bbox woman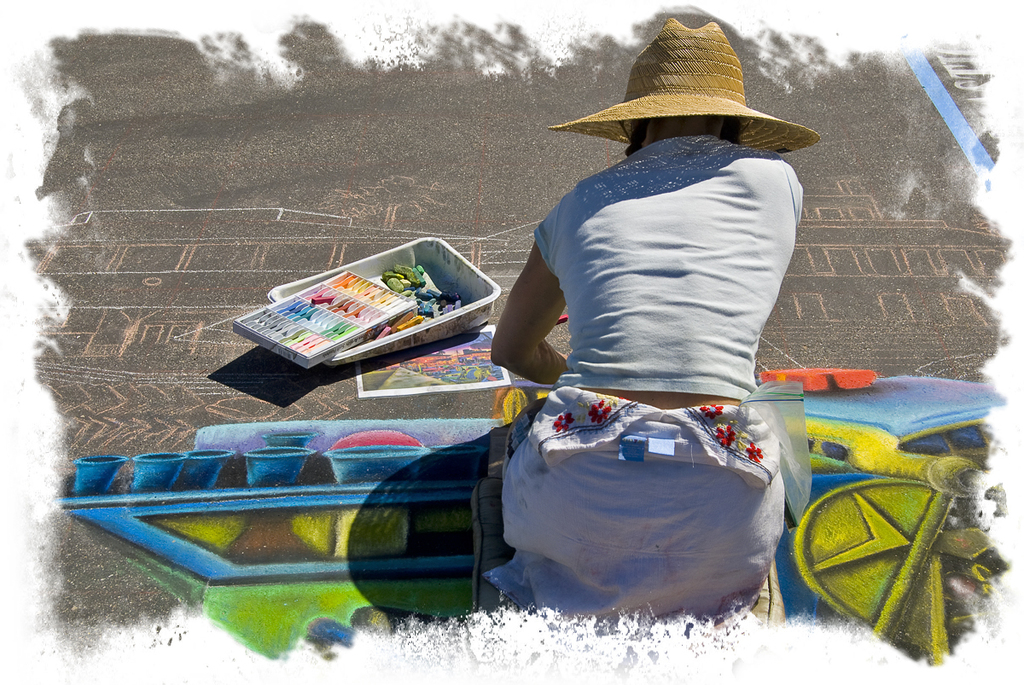
429, 35, 853, 652
